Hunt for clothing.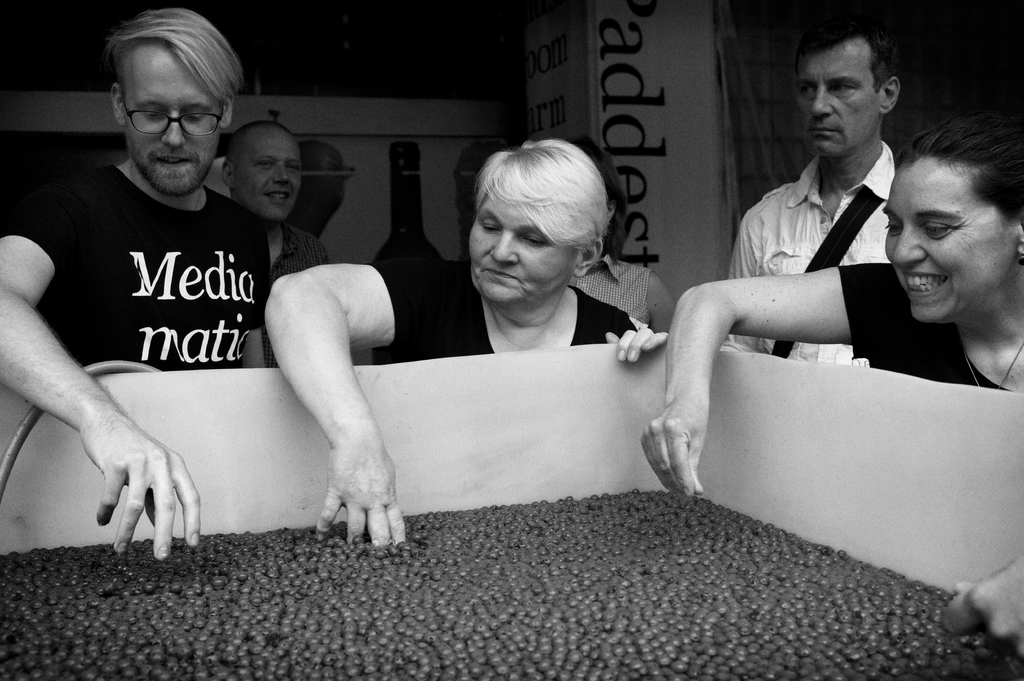
Hunted down at (left=260, top=220, right=328, bottom=368).
